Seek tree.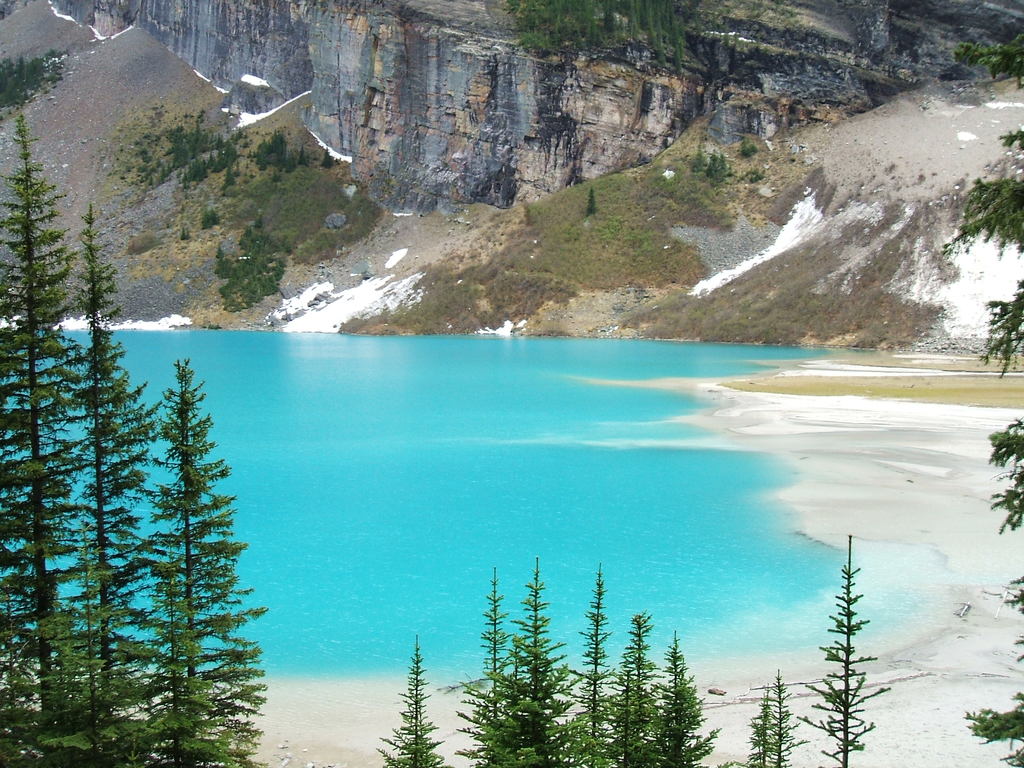
<region>808, 529, 903, 749</region>.
